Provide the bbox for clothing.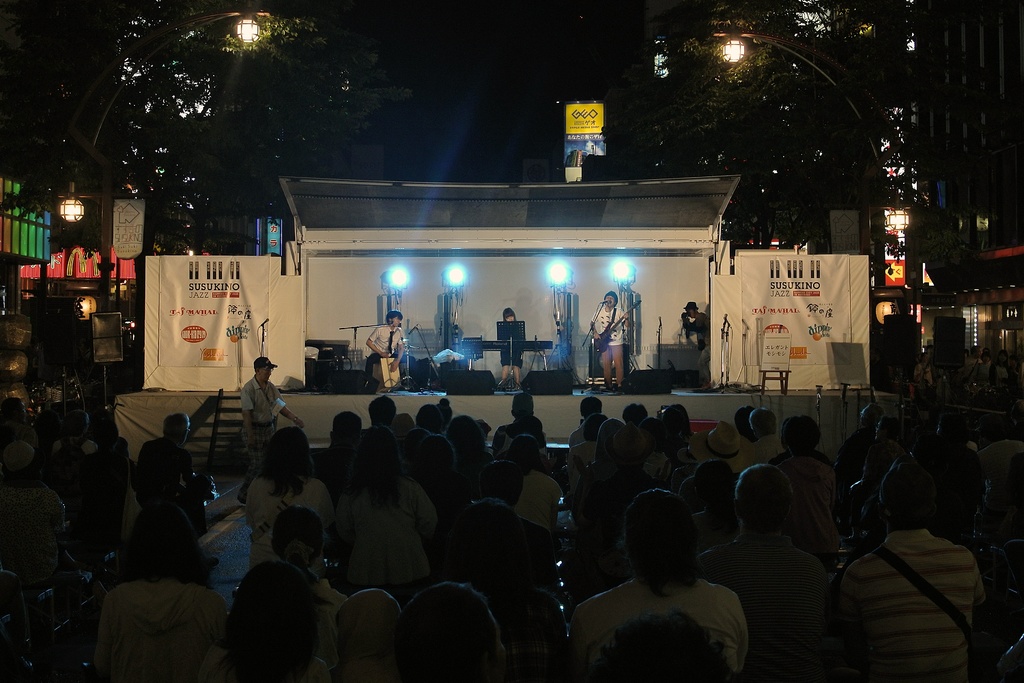
bbox=(364, 320, 399, 379).
